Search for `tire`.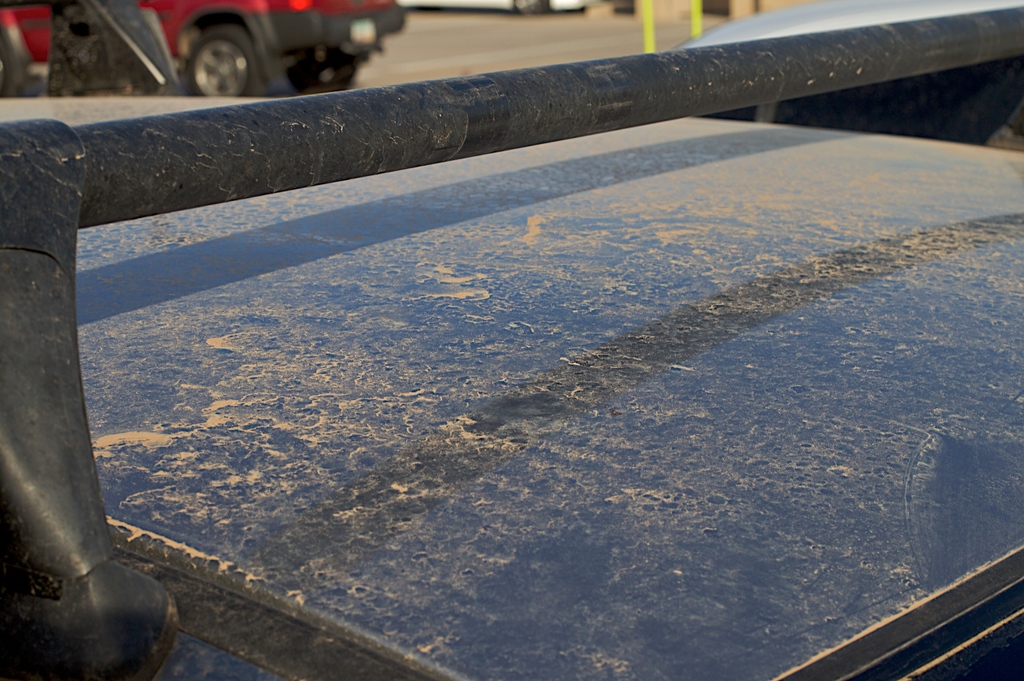
Found at Rect(289, 47, 354, 90).
